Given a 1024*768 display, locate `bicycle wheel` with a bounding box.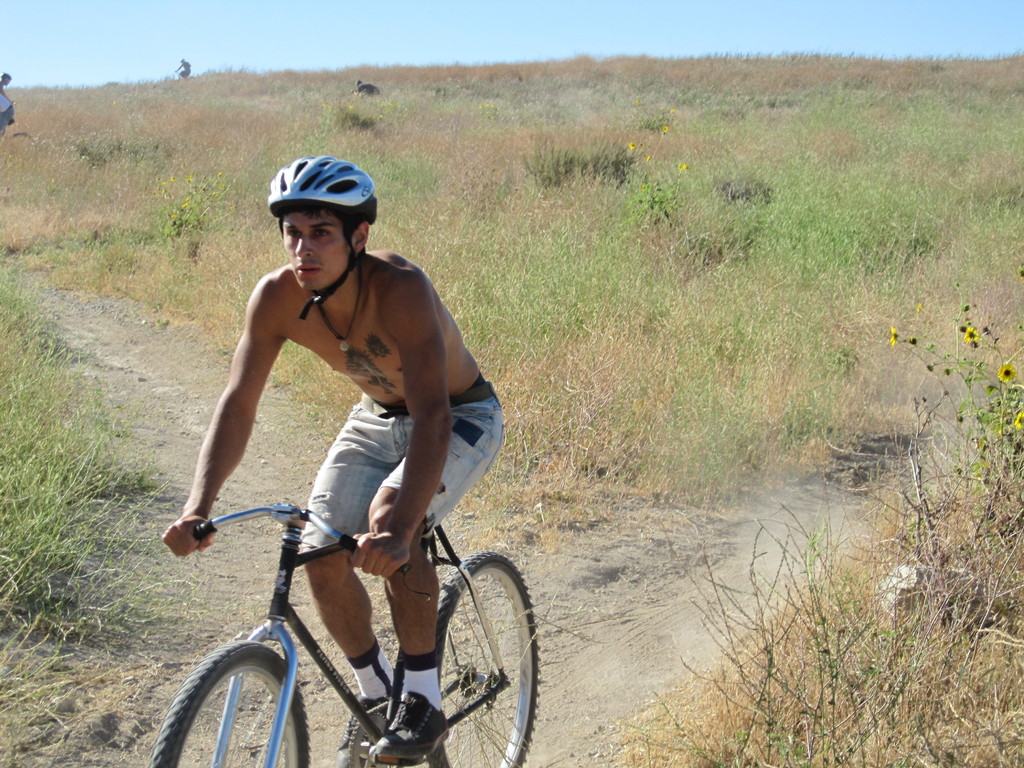
Located: x1=165 y1=636 x2=306 y2=767.
